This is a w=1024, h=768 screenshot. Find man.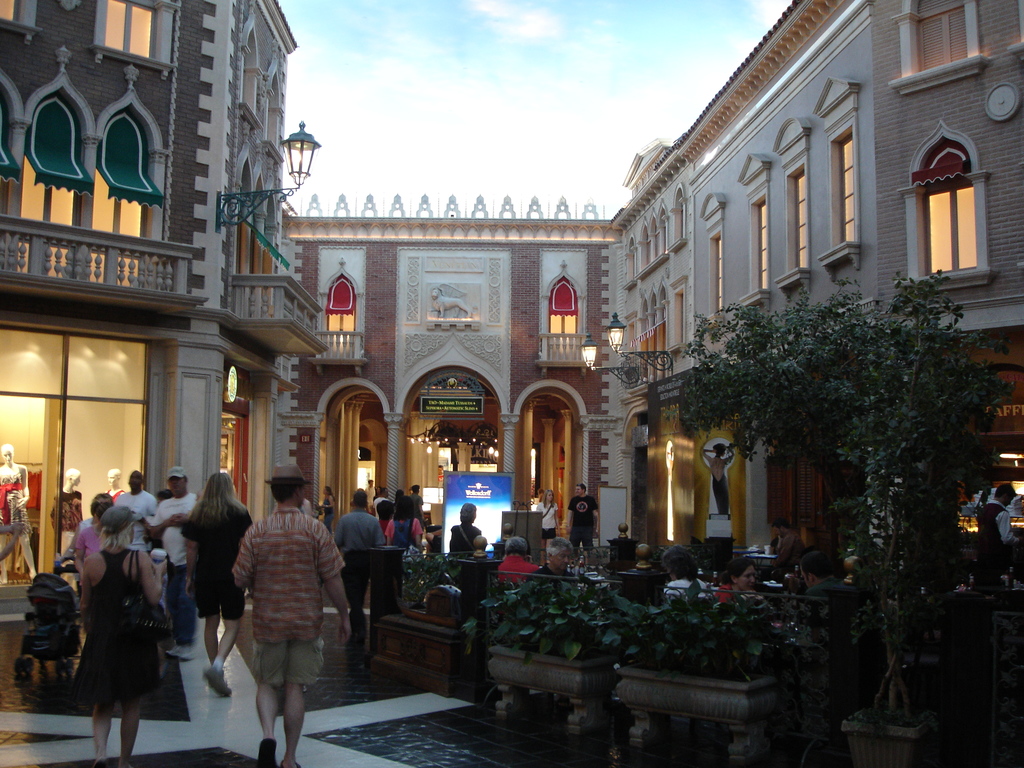
Bounding box: 980,481,1023,582.
